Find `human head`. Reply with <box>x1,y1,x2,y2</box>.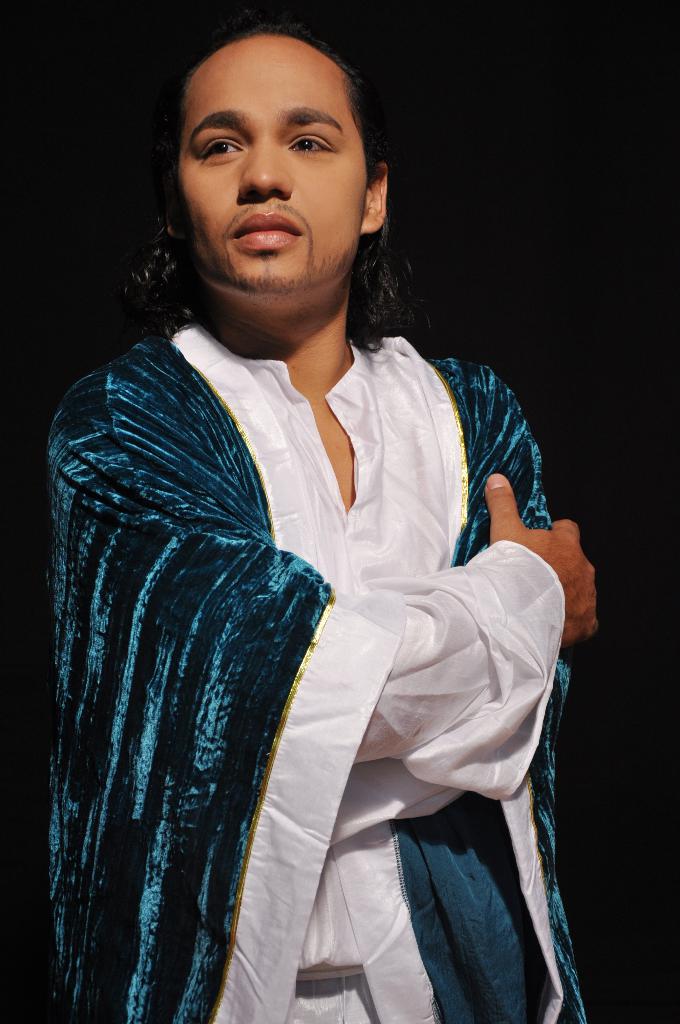
<box>157,19,393,289</box>.
